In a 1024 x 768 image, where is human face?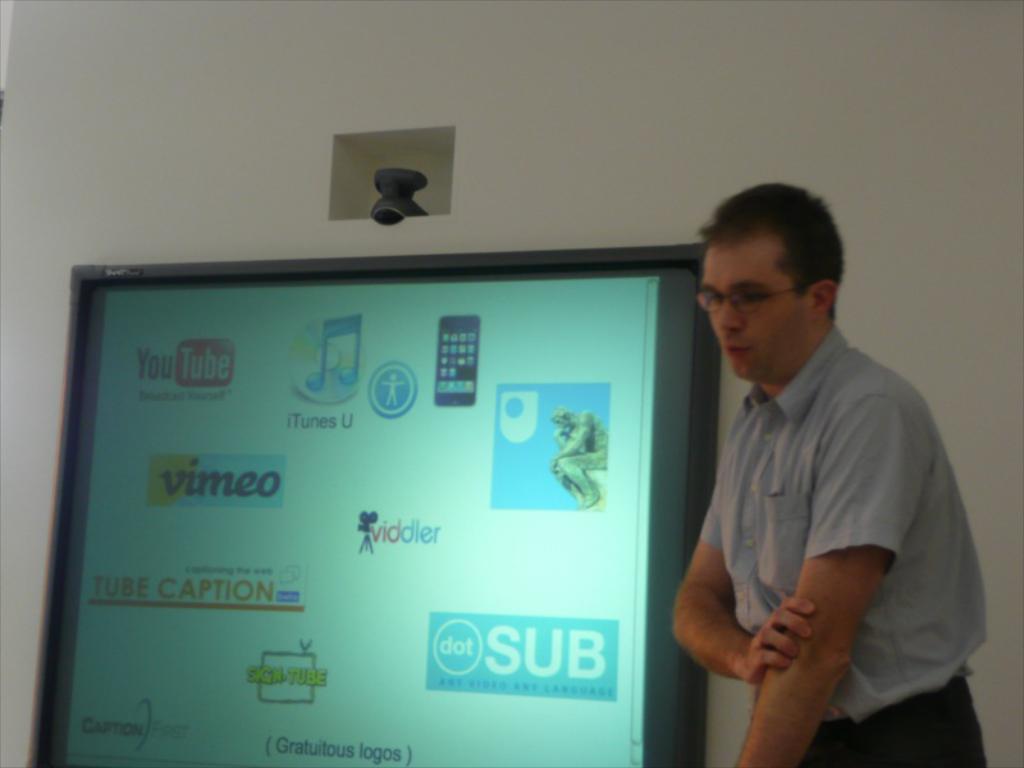
701/242/812/383.
